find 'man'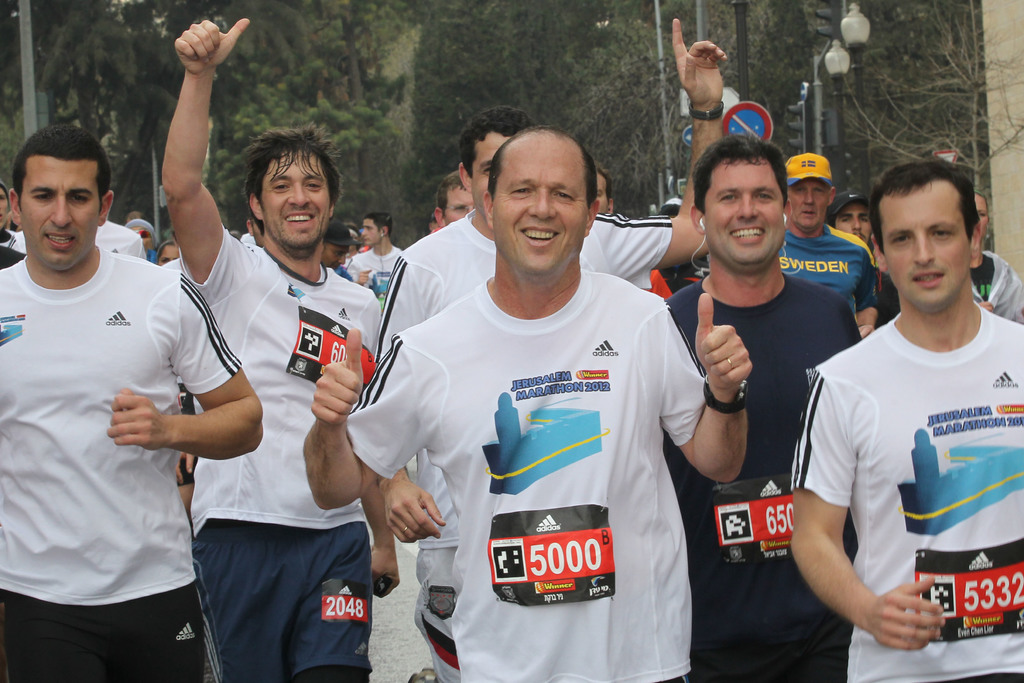
bbox(159, 17, 397, 682)
